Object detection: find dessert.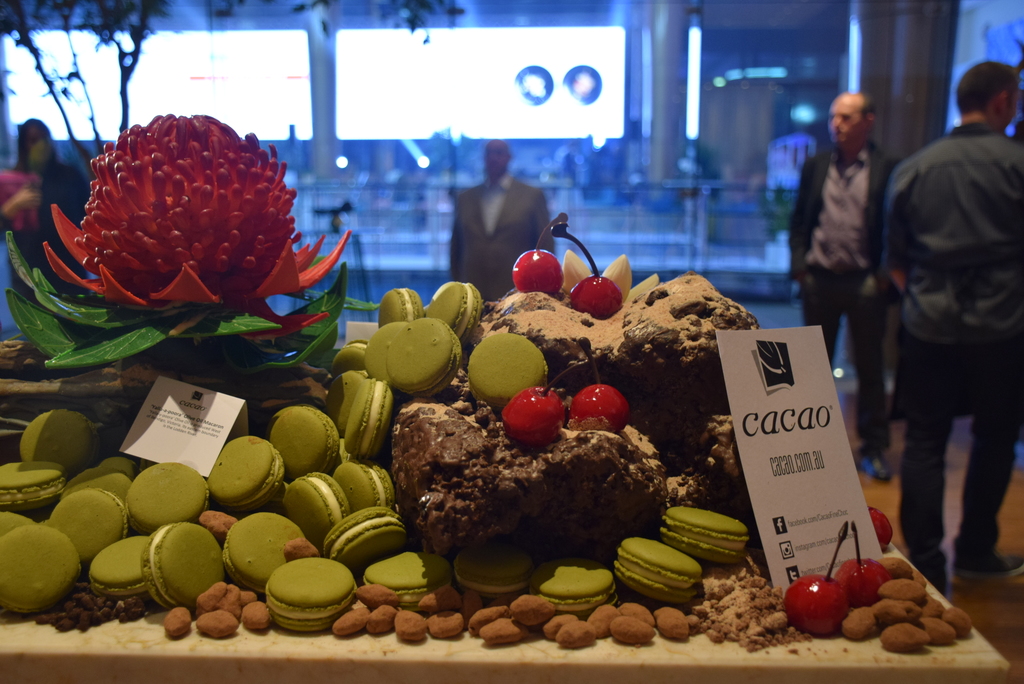
left=571, top=392, right=618, bottom=420.
